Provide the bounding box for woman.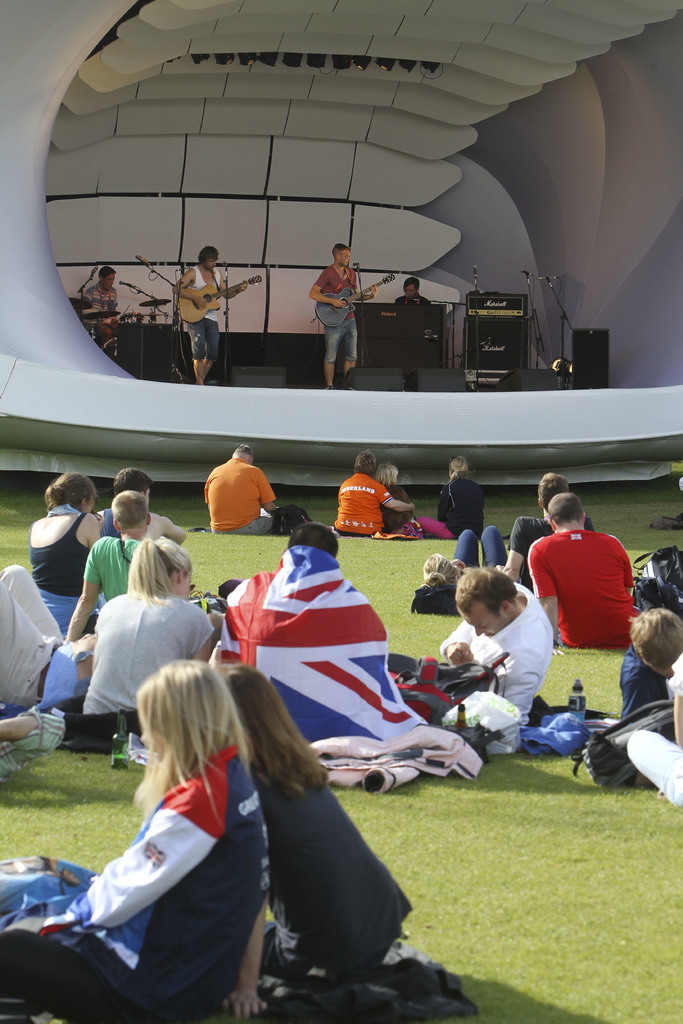
<box>425,522,511,591</box>.
